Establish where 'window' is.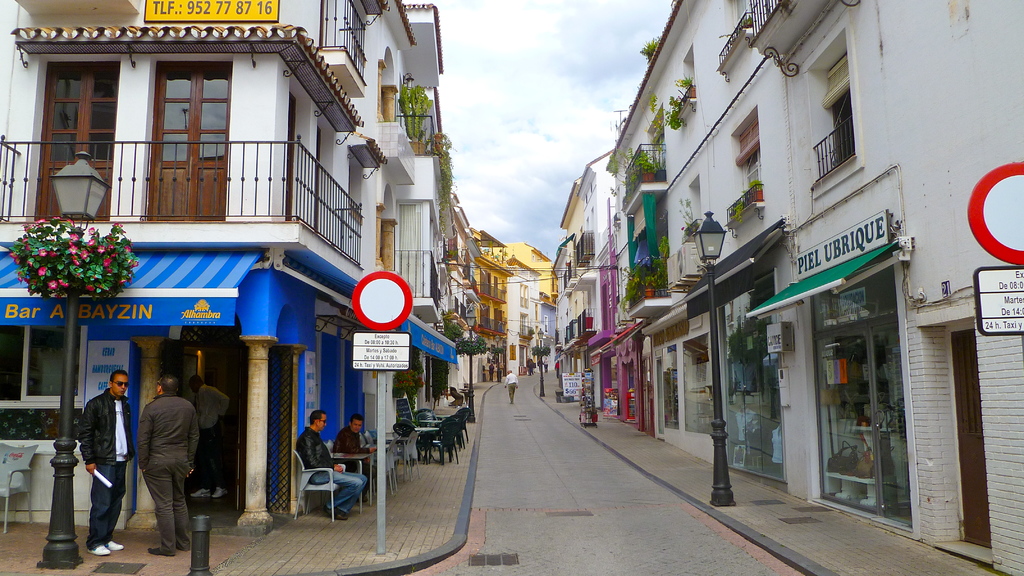
Established at 0 324 84 441.
